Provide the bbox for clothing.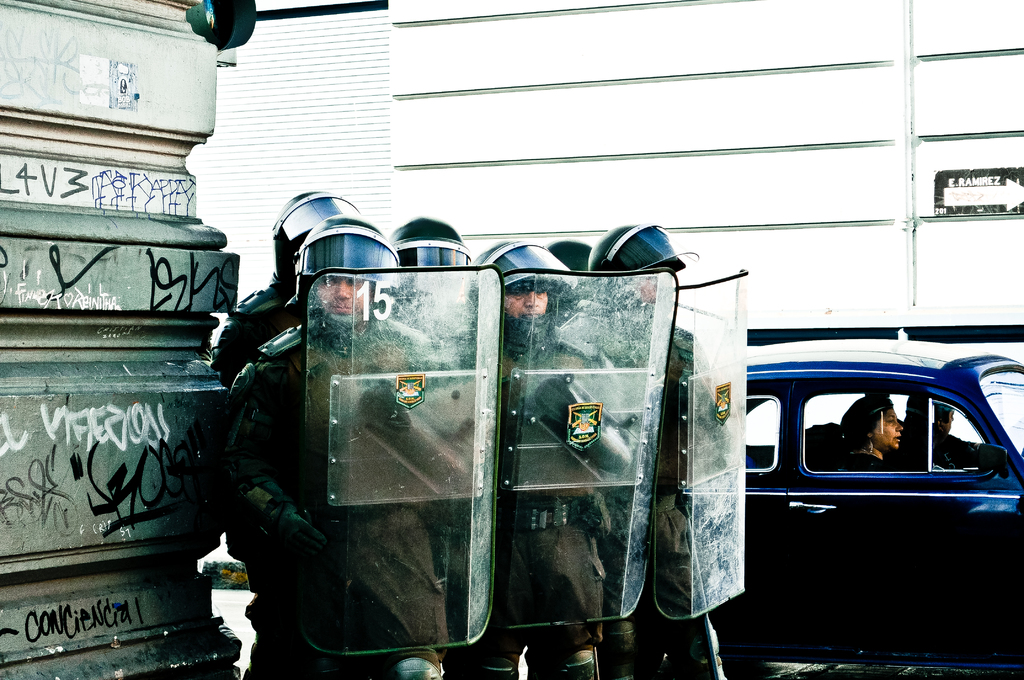
select_region(833, 456, 898, 470).
